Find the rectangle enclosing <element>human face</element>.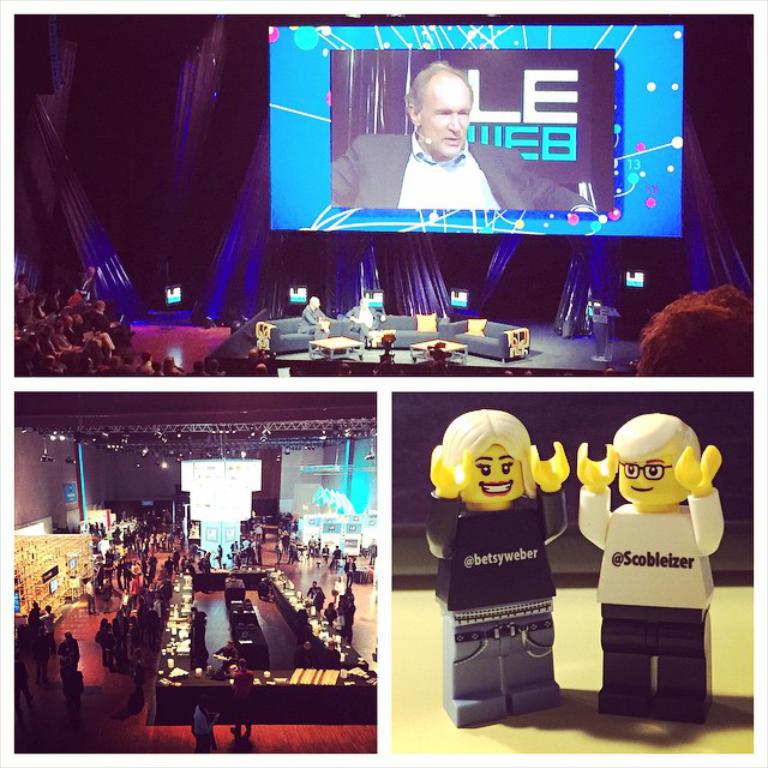
(left=414, top=78, right=472, bottom=163).
